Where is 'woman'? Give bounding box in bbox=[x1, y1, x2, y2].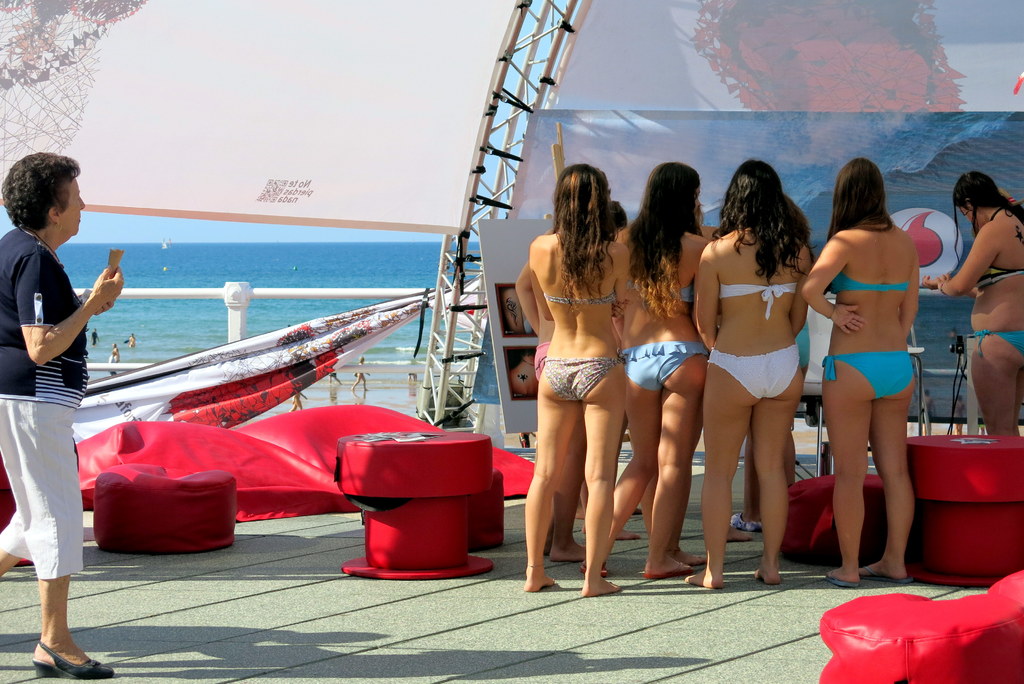
bbox=[799, 150, 925, 585].
